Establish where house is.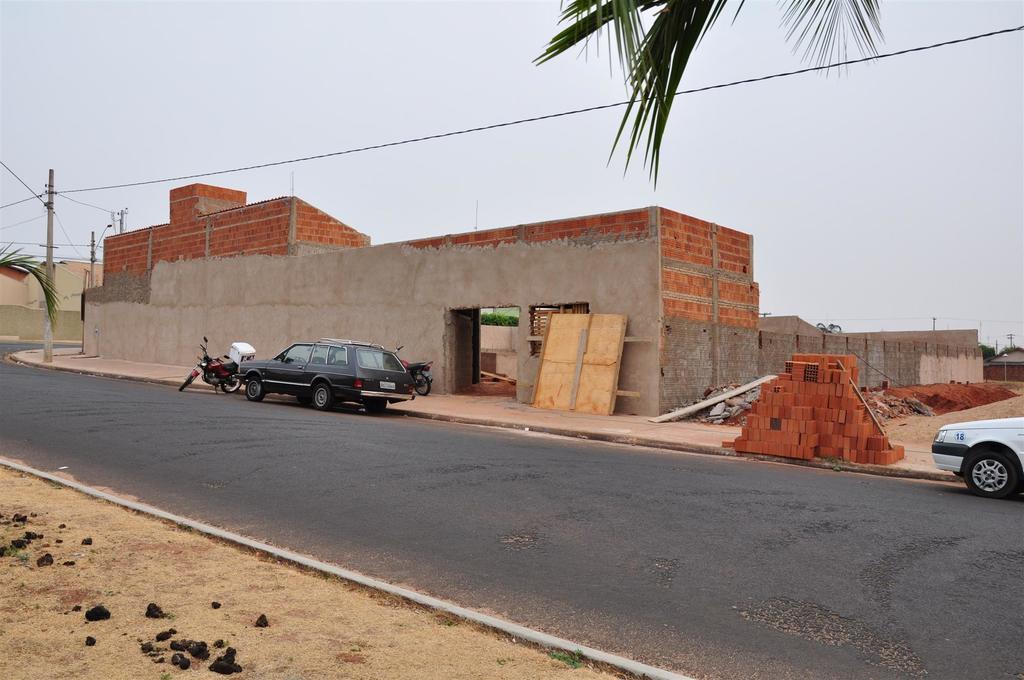
Established at locate(828, 339, 893, 400).
